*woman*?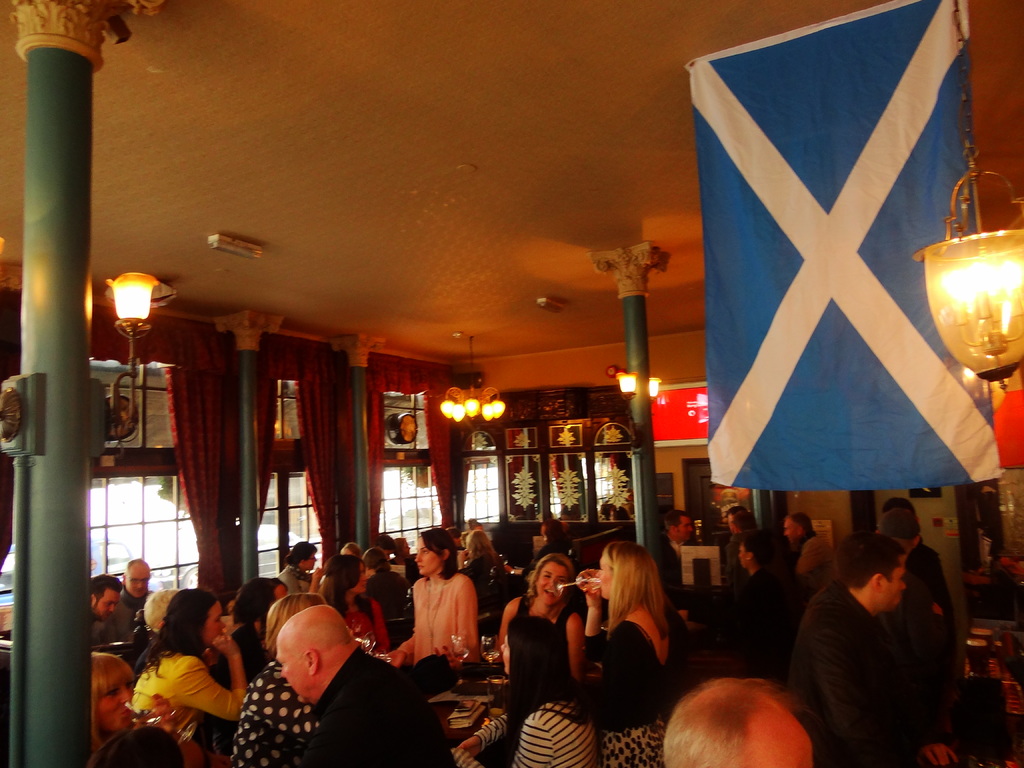
<region>132, 584, 252, 765</region>
